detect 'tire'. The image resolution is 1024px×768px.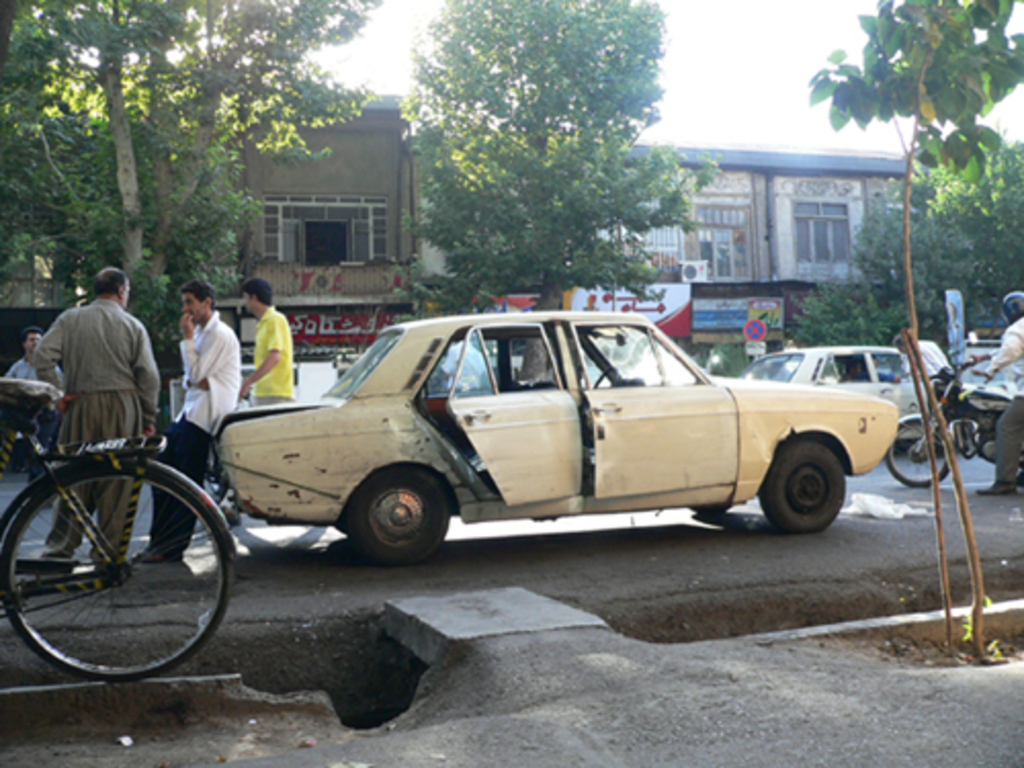
{"x1": 754, "y1": 440, "x2": 848, "y2": 532}.
